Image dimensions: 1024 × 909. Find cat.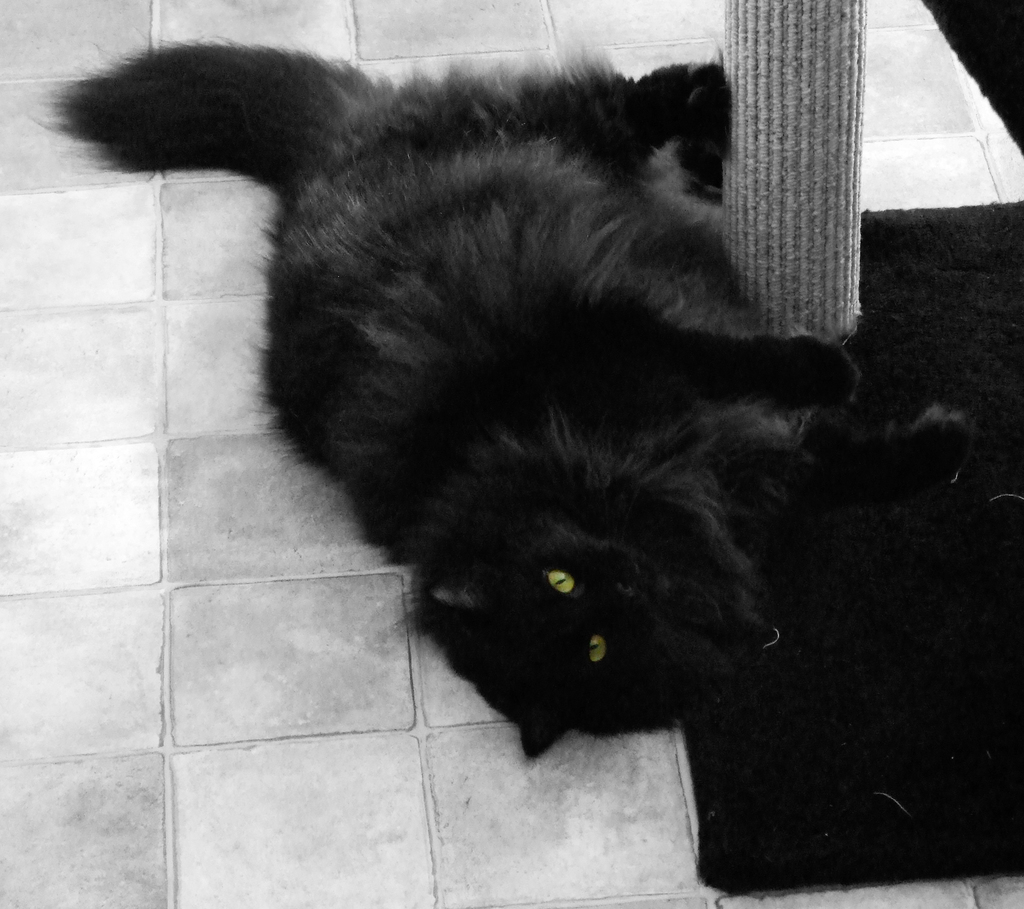
<bbox>47, 24, 980, 779</bbox>.
